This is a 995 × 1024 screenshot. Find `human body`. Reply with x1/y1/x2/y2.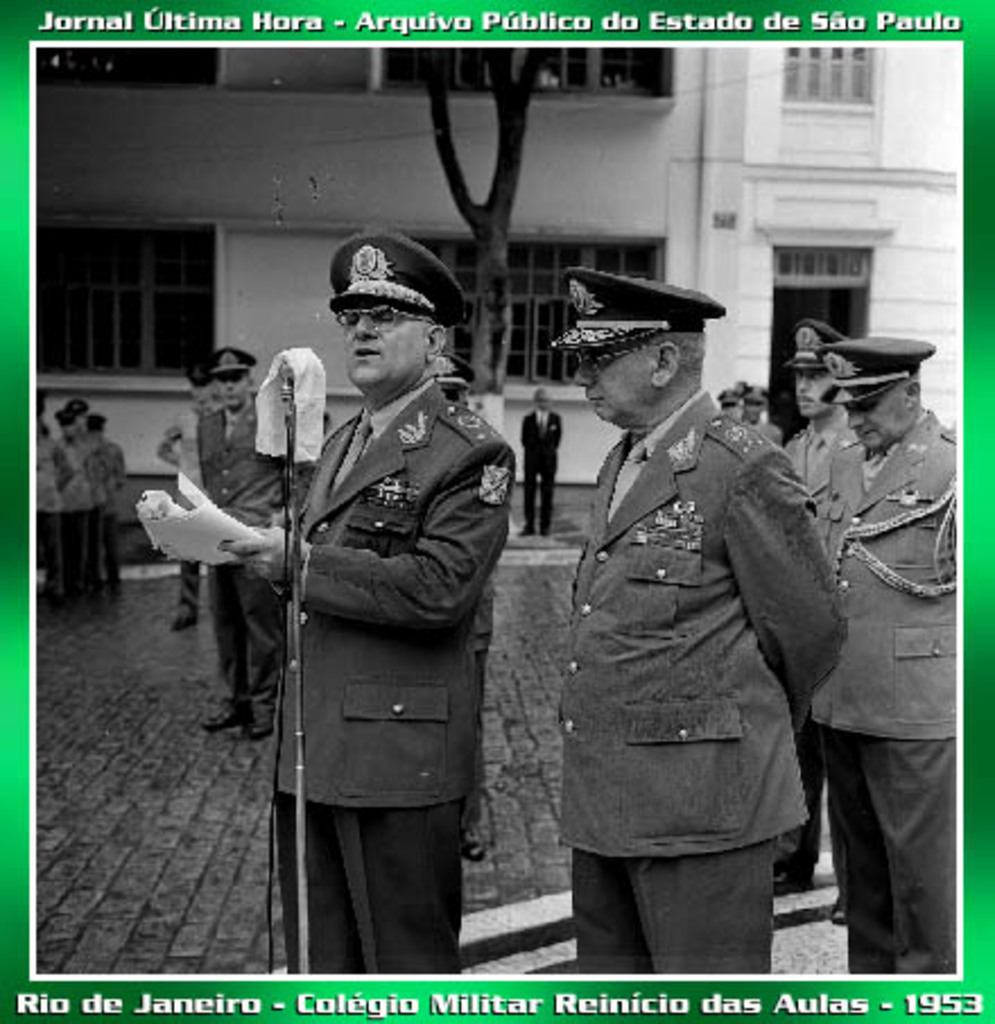
192/269/527/958.
